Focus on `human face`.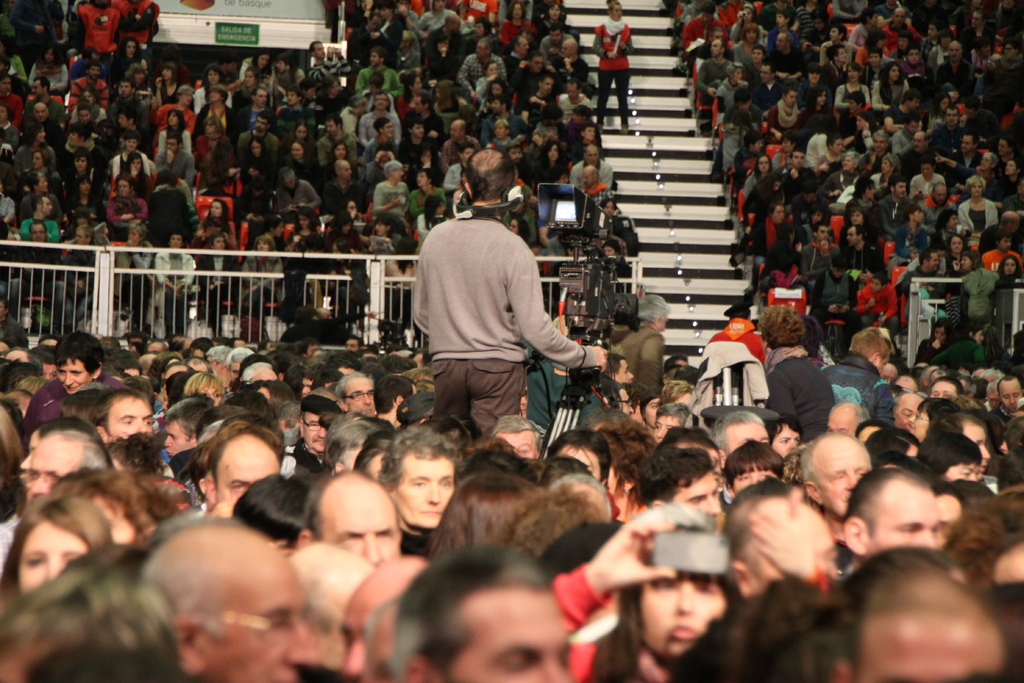
Focused at (971,420,990,477).
